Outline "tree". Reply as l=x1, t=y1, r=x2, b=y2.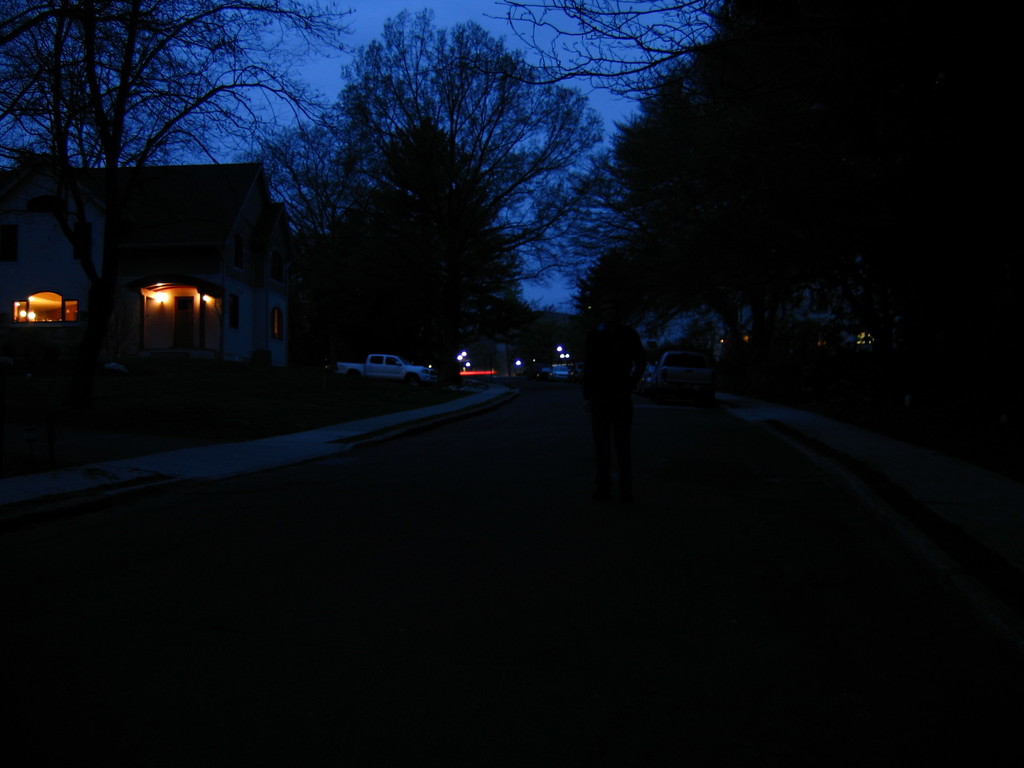
l=260, t=4, r=591, b=152.
